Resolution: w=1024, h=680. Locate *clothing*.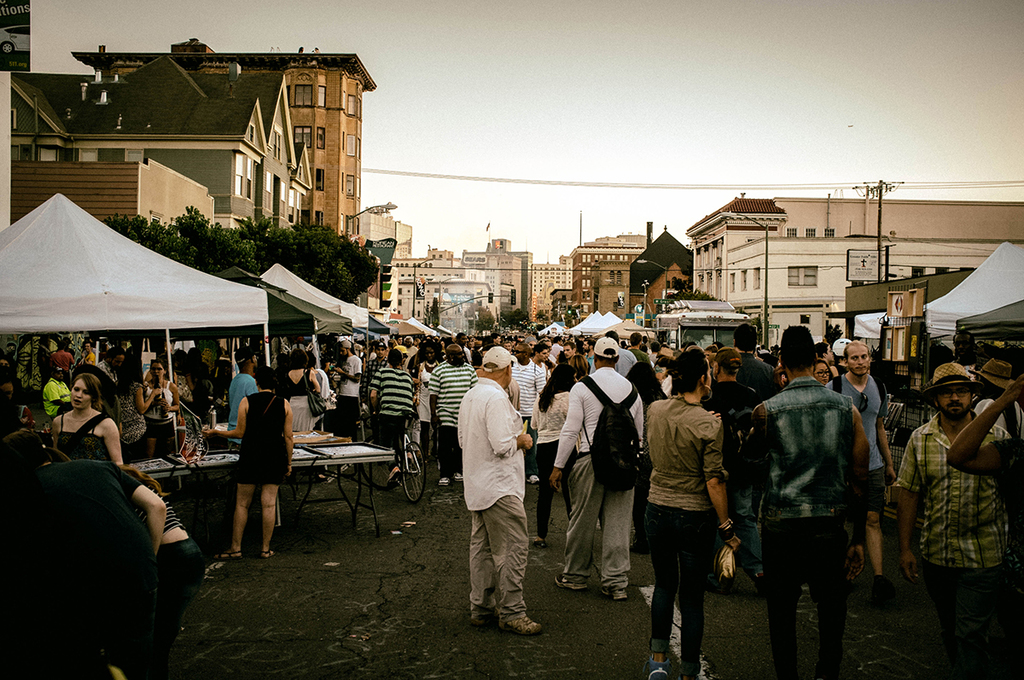
{"x1": 372, "y1": 363, "x2": 416, "y2": 466}.
